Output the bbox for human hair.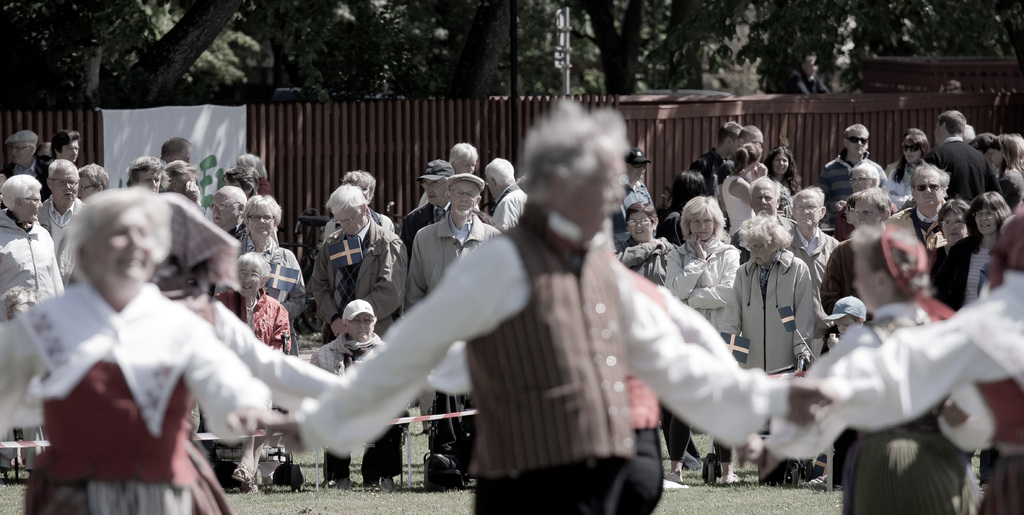
<bbox>939, 113, 967, 135</bbox>.
